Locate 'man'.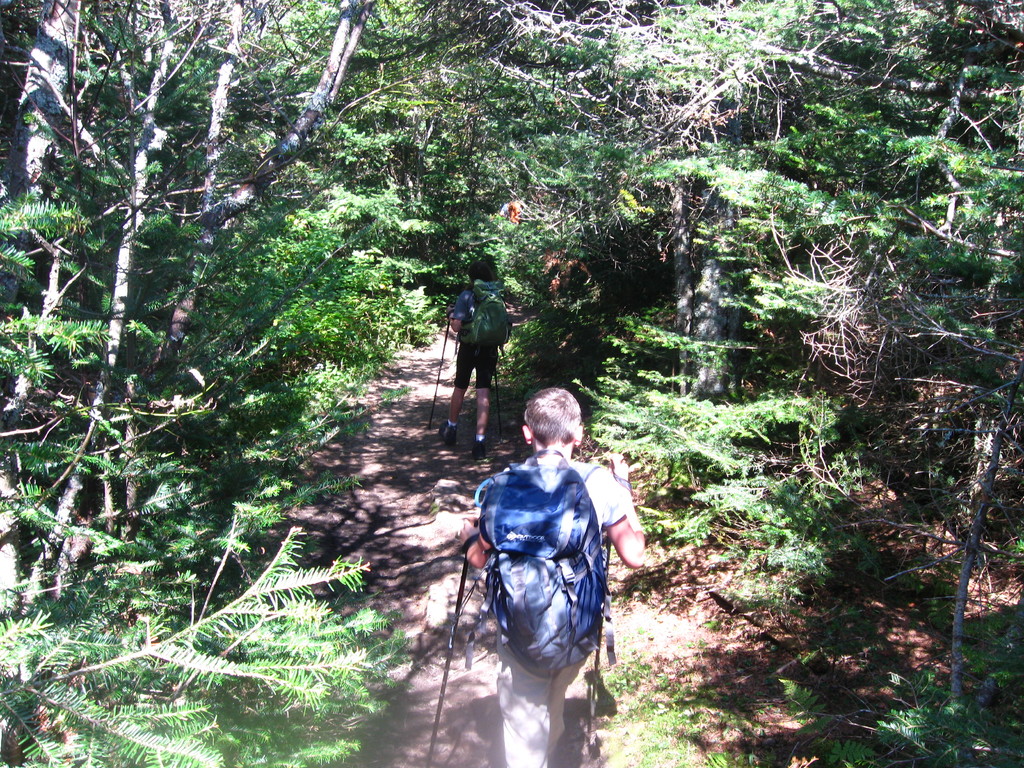
Bounding box: x1=435, y1=262, x2=499, y2=461.
